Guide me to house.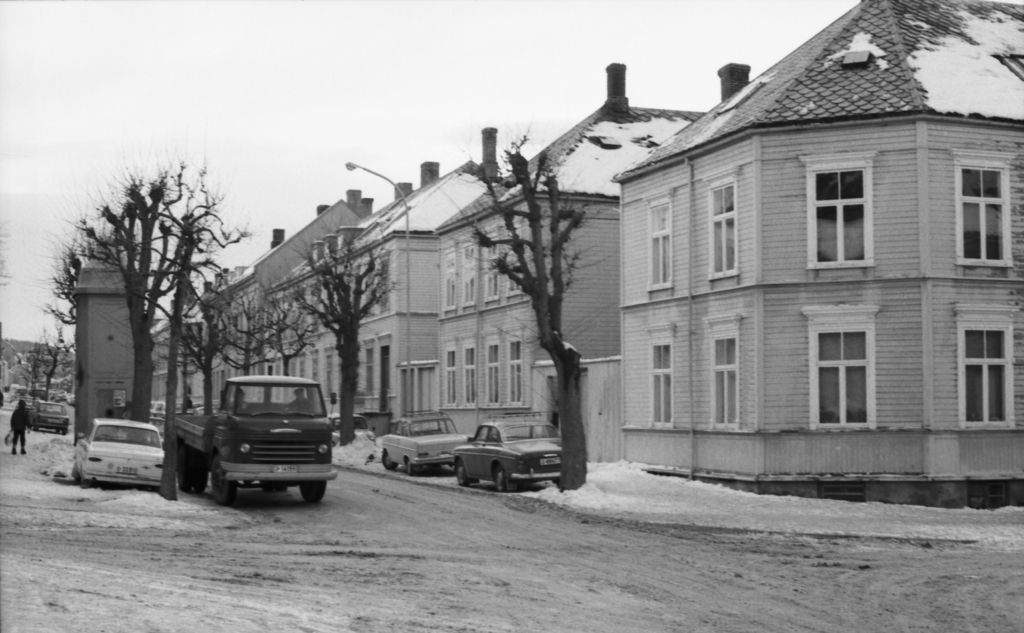
Guidance: <region>279, 216, 364, 431</region>.
